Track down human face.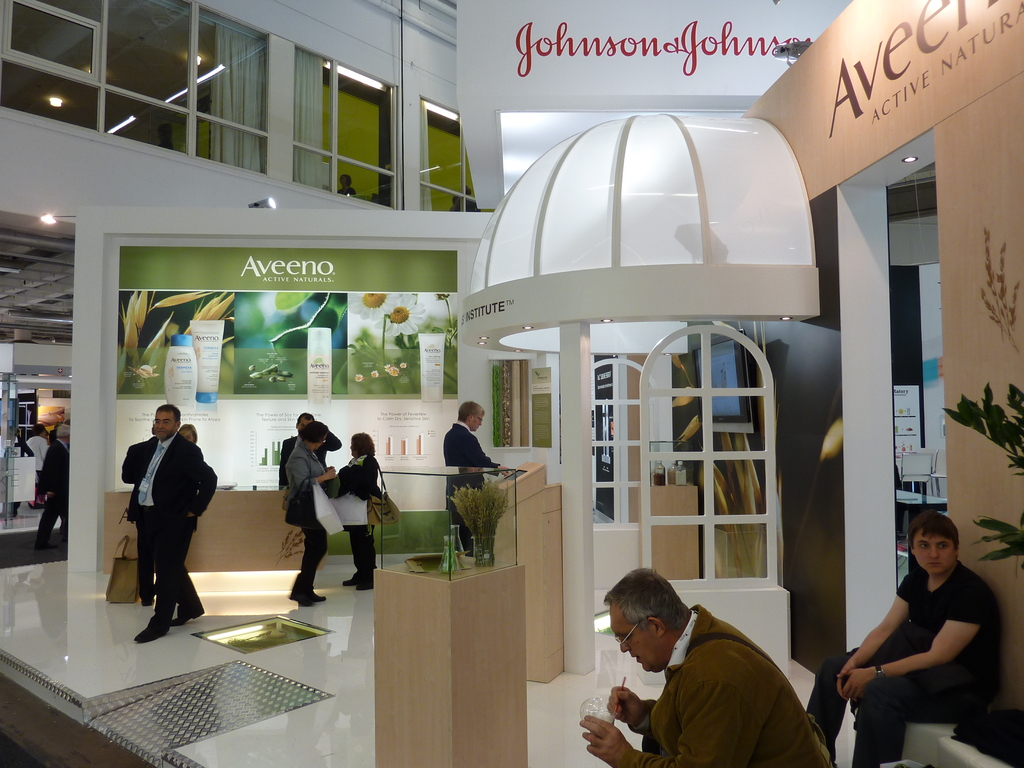
Tracked to x1=314 y1=437 x2=324 y2=450.
